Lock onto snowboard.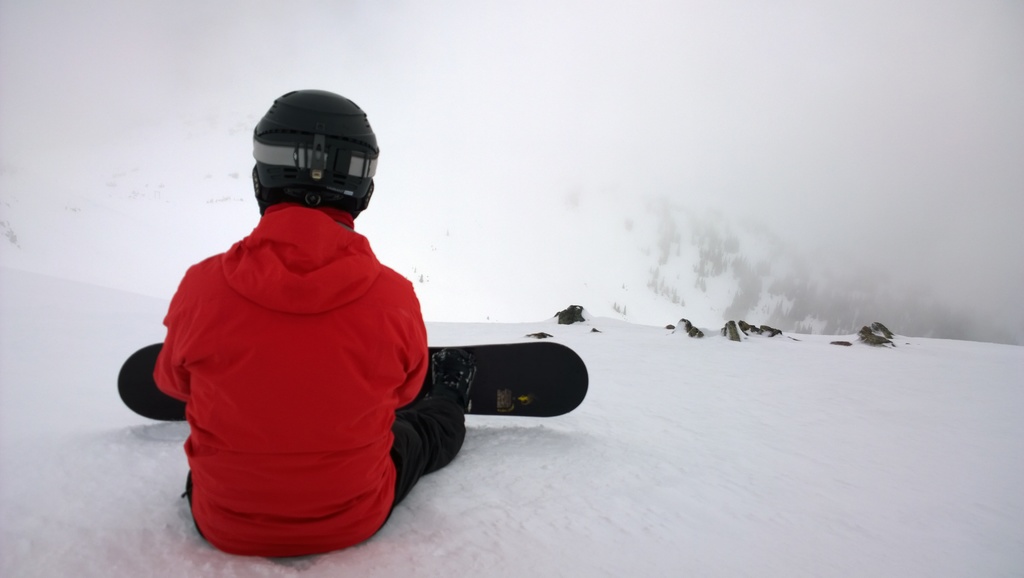
Locked: <region>106, 336, 586, 421</region>.
